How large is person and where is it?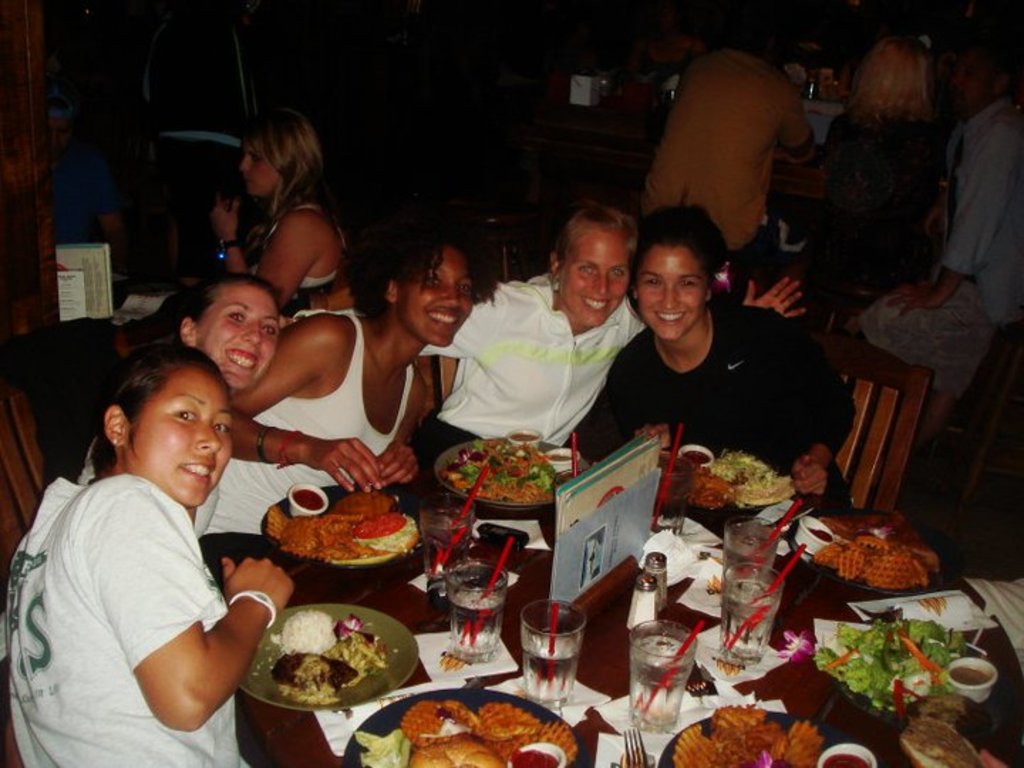
Bounding box: box(865, 51, 1023, 410).
